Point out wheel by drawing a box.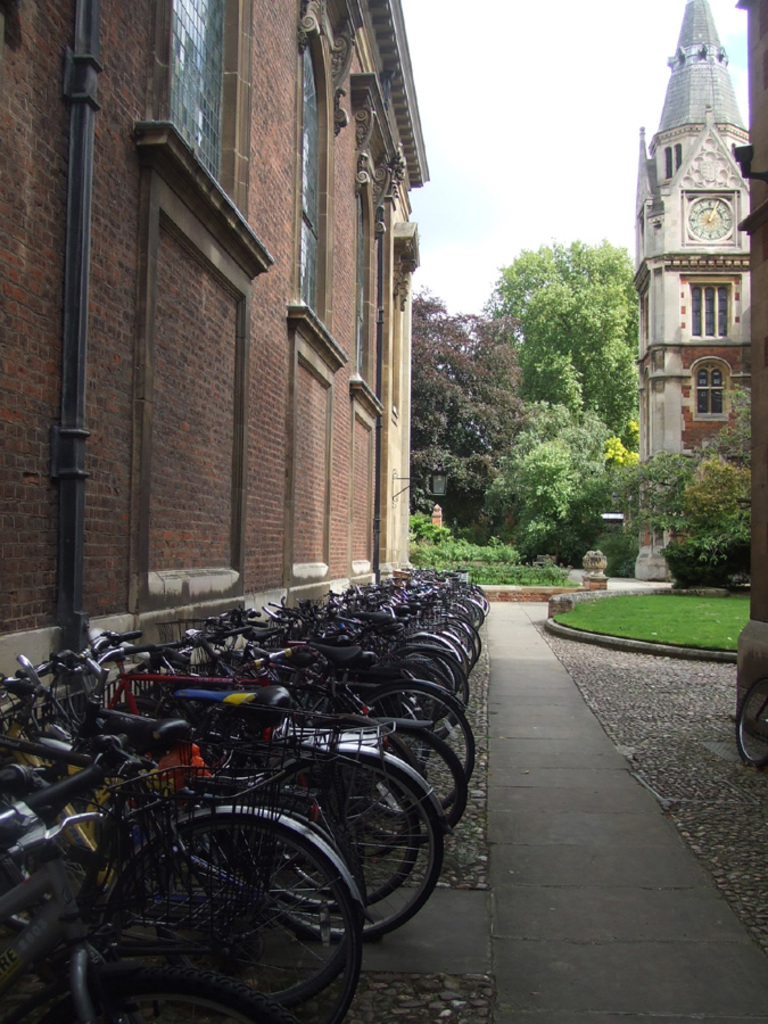
region(6, 964, 302, 1023).
